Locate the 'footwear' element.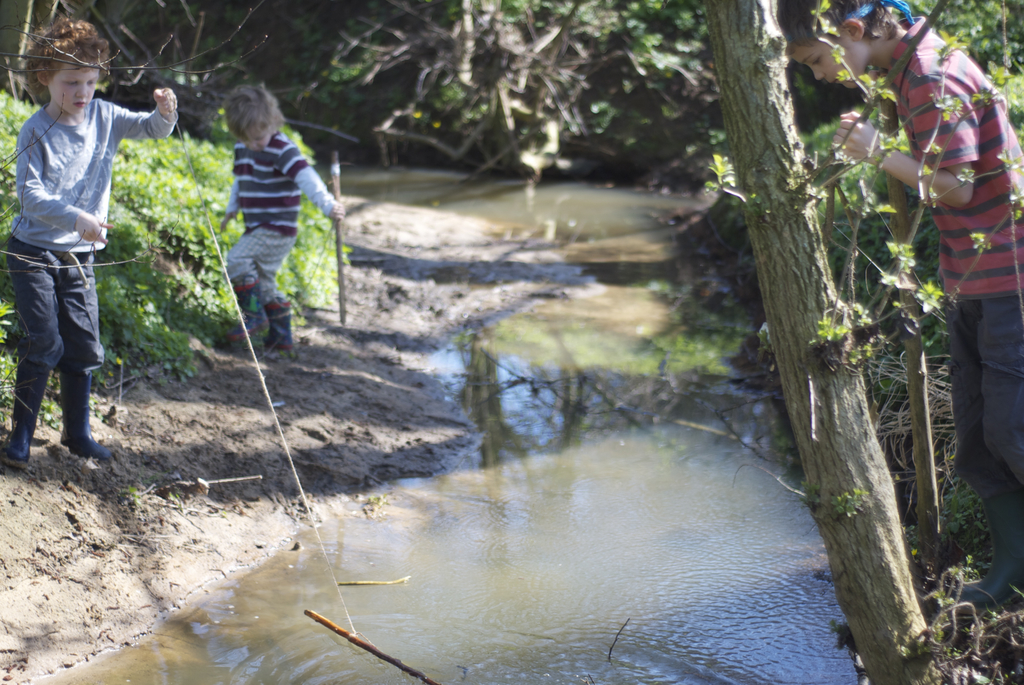
Element bbox: bbox=[66, 369, 116, 461].
